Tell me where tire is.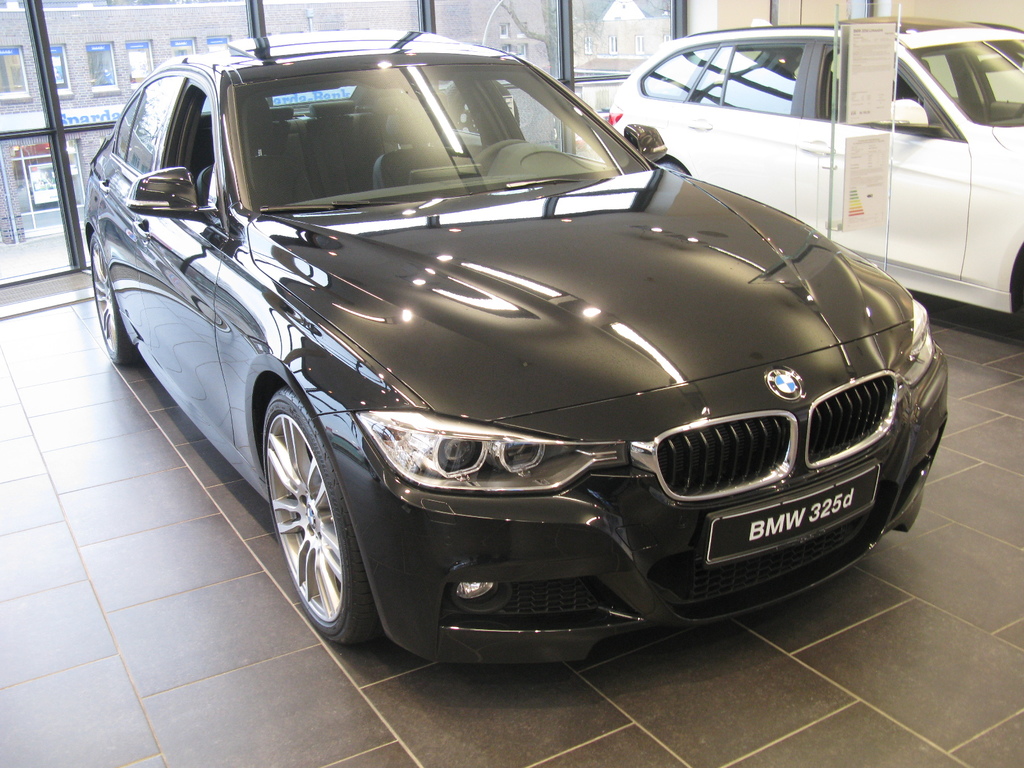
tire is at l=92, t=229, r=141, b=375.
